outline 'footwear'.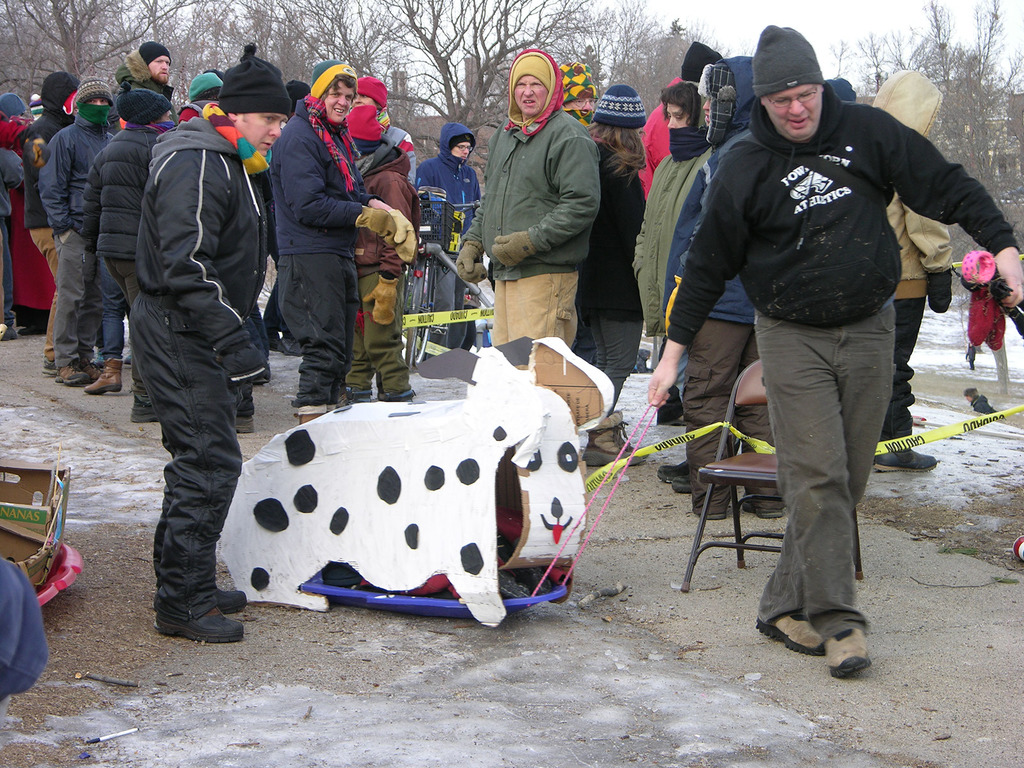
Outline: detection(582, 404, 647, 462).
